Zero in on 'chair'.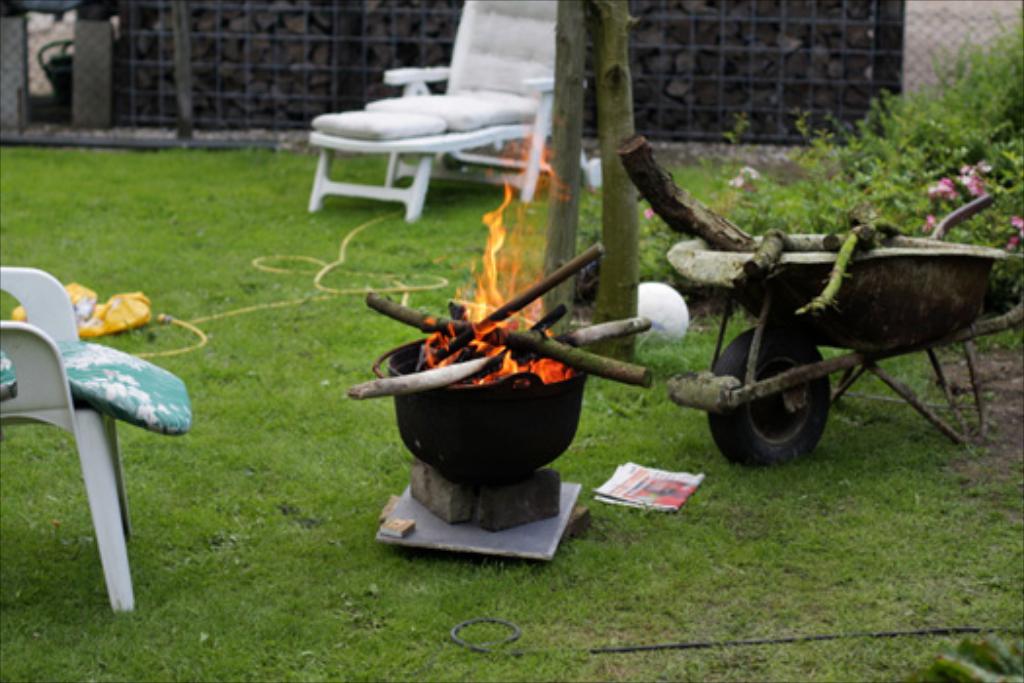
Zeroed in: (308, 0, 601, 221).
